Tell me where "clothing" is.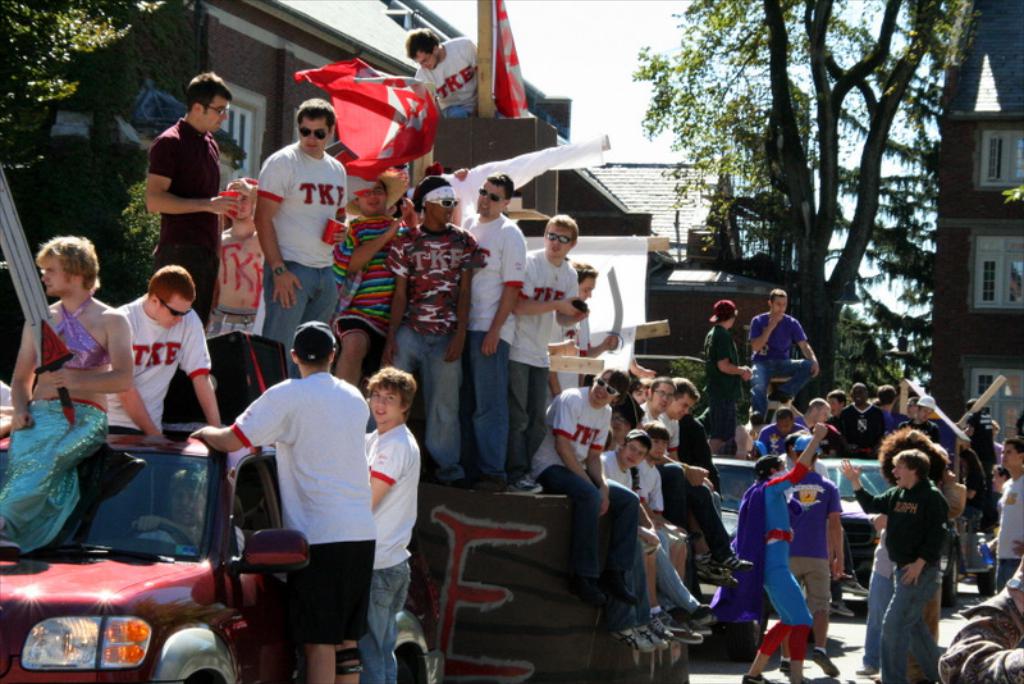
"clothing" is at x1=851 y1=483 x2=945 y2=564.
